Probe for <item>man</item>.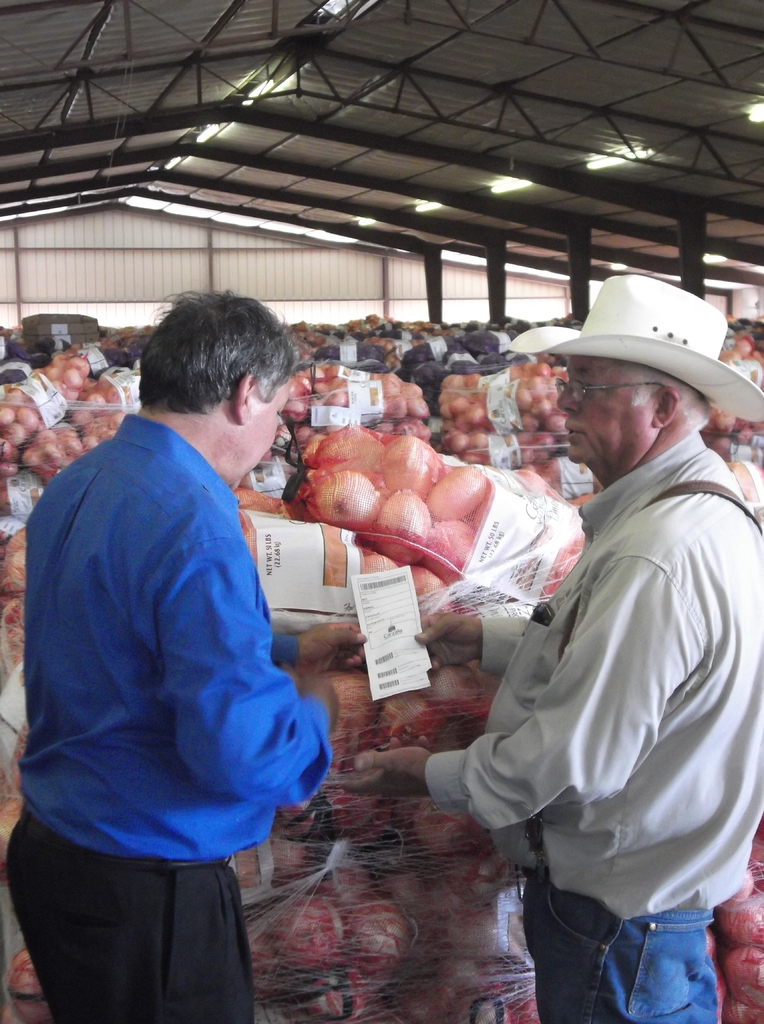
Probe result: left=22, top=264, right=357, bottom=1016.
